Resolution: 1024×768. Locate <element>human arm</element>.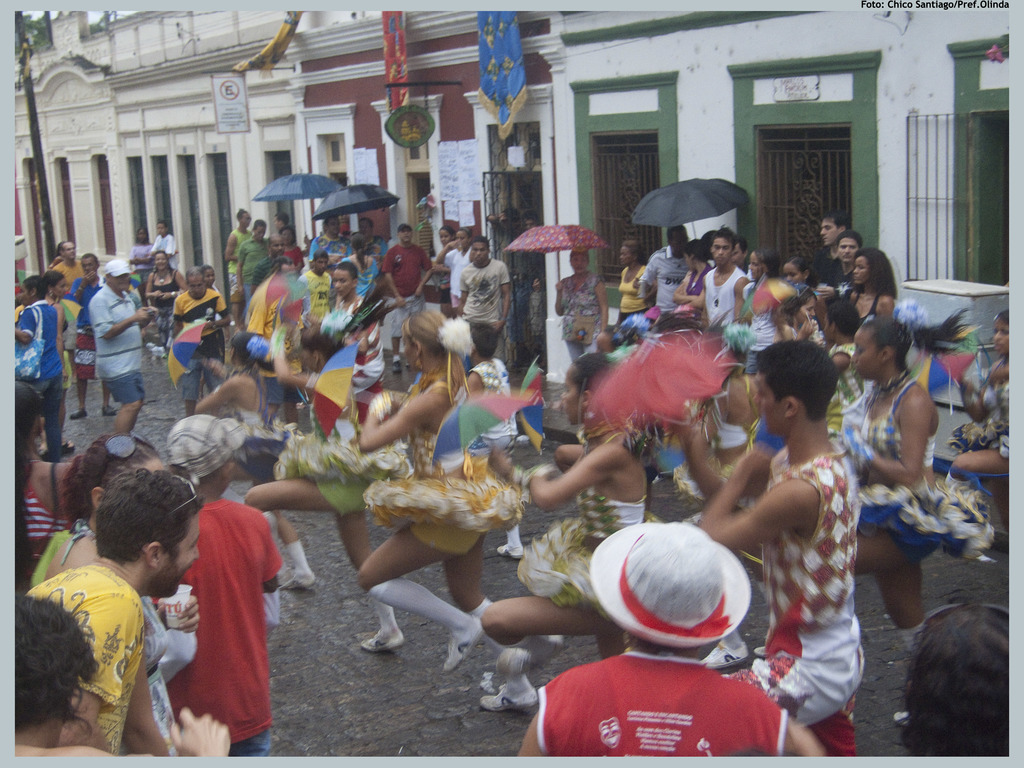
(left=142, top=272, right=163, bottom=299).
